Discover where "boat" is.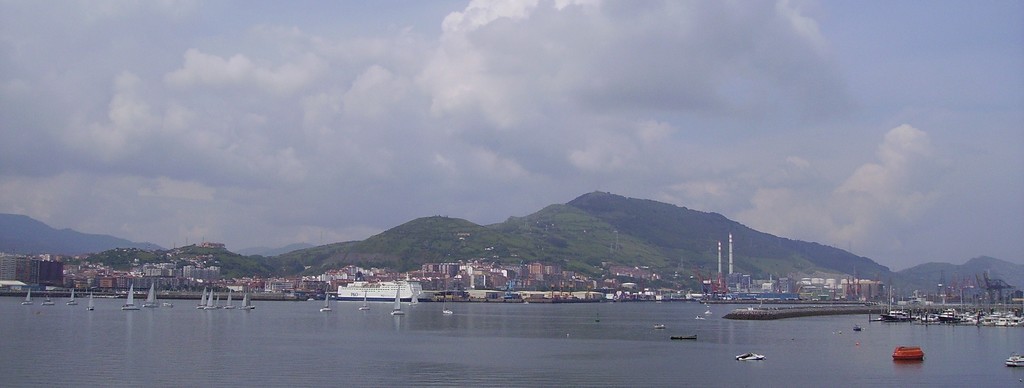
Discovered at Rect(391, 282, 407, 318).
